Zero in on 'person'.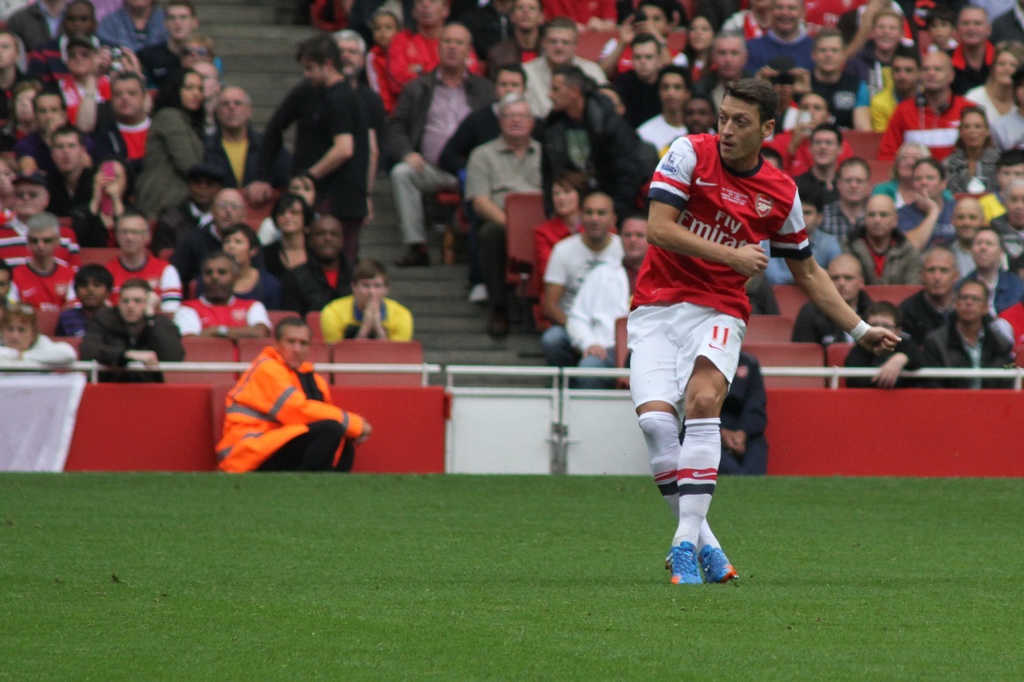
Zeroed in: detection(212, 223, 283, 309).
